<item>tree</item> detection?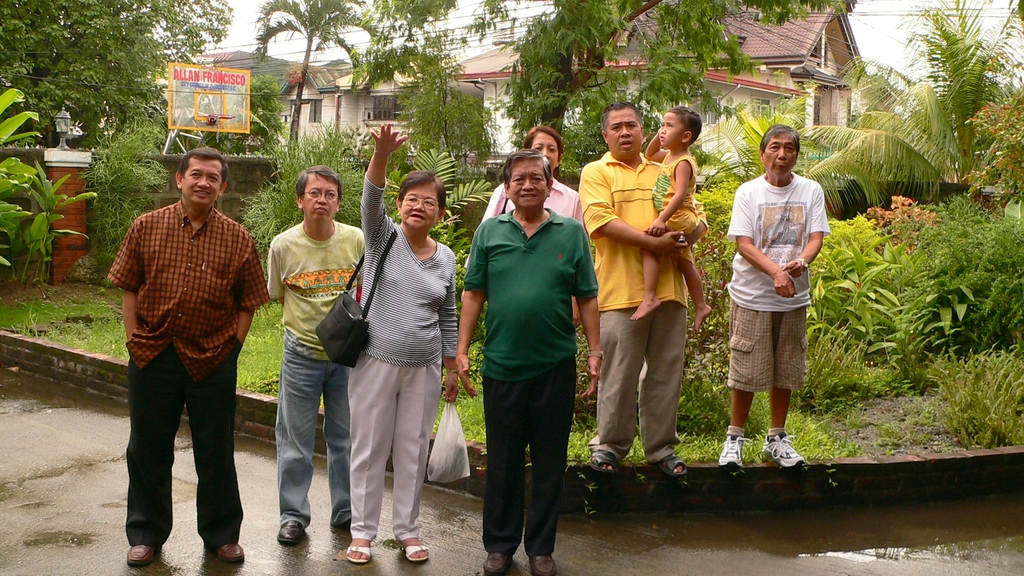
(0, 0, 241, 156)
